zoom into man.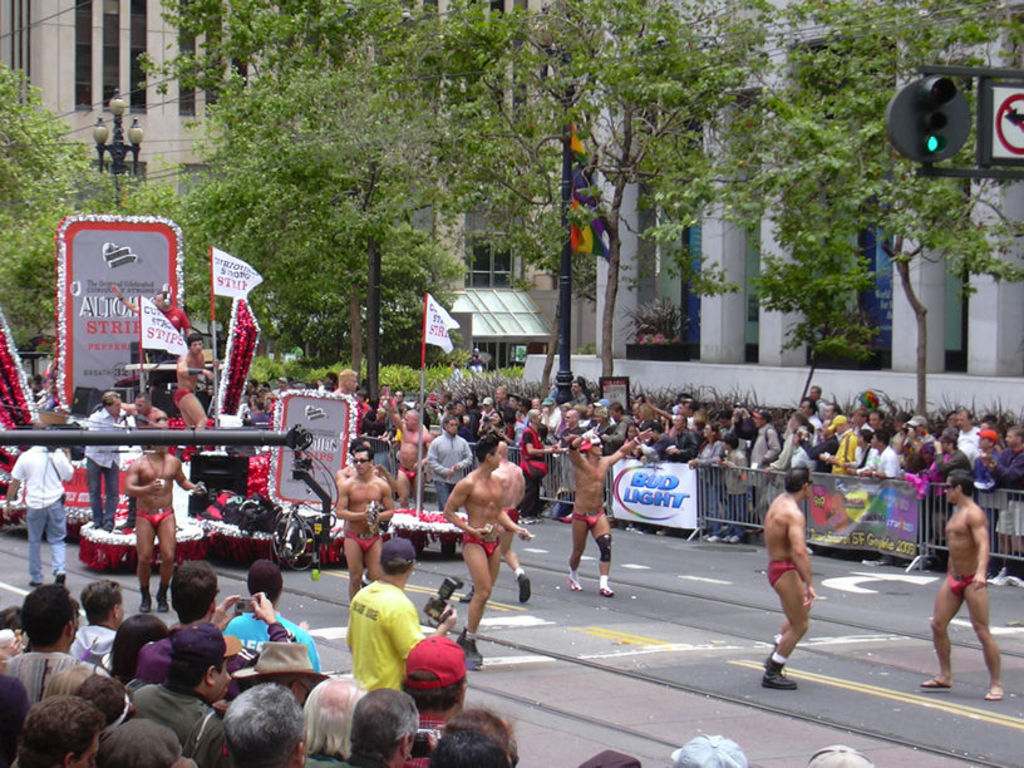
Zoom target: (left=223, top=561, right=323, bottom=673).
